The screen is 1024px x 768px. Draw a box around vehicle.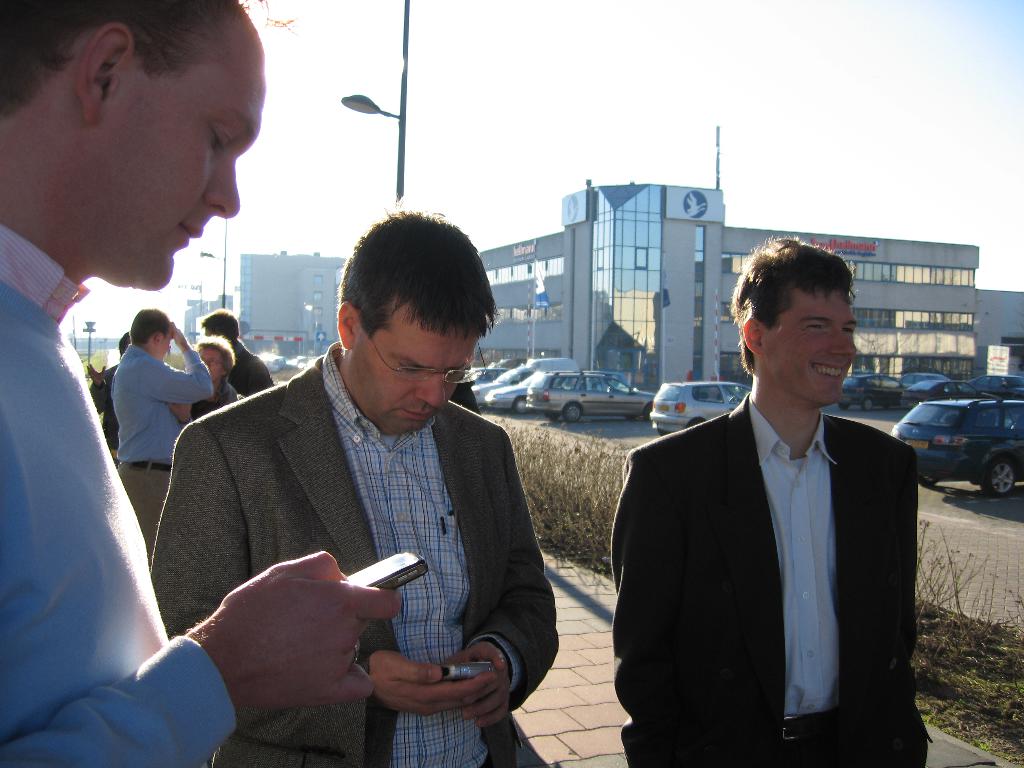
bbox=(838, 377, 892, 412).
